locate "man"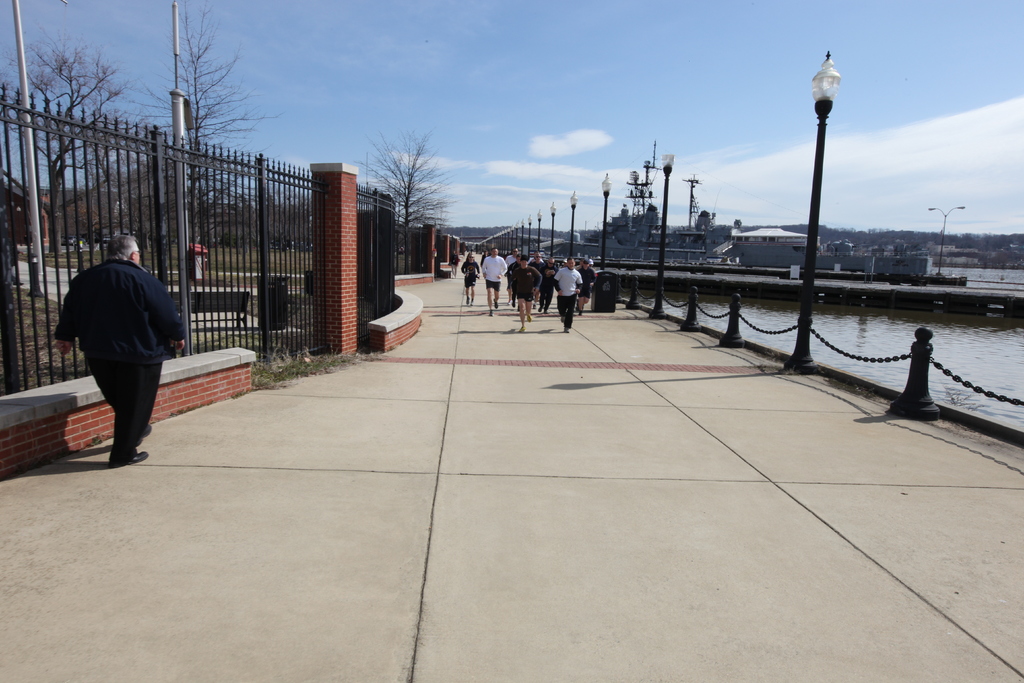
x1=510, y1=256, x2=544, y2=336
